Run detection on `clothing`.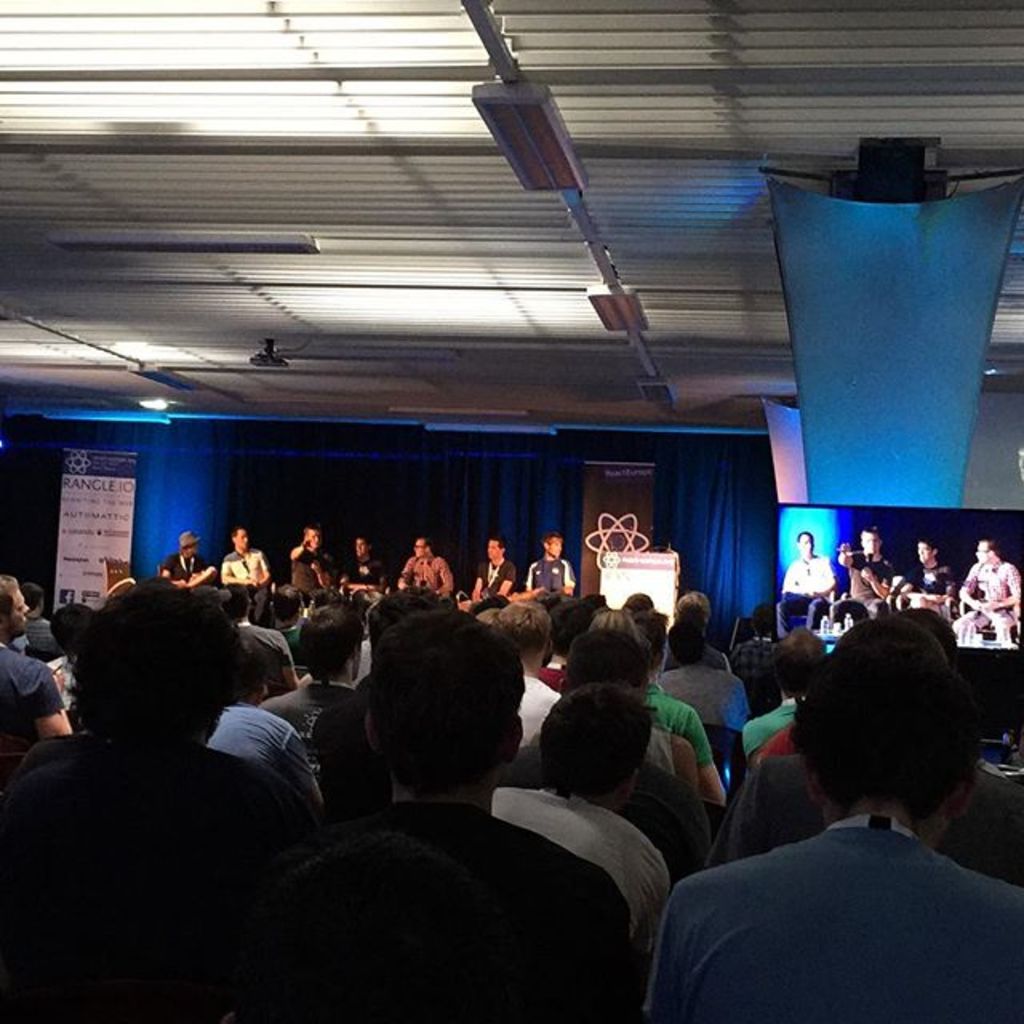
Result: box(712, 744, 1022, 894).
